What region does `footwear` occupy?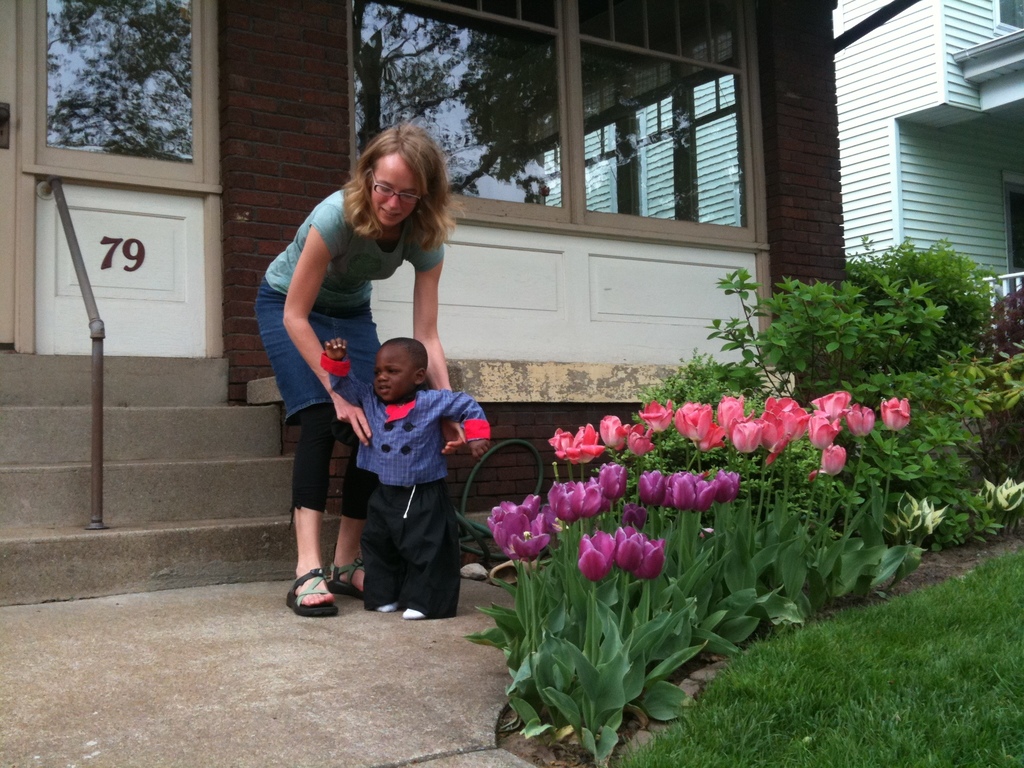
<region>371, 604, 401, 617</region>.
